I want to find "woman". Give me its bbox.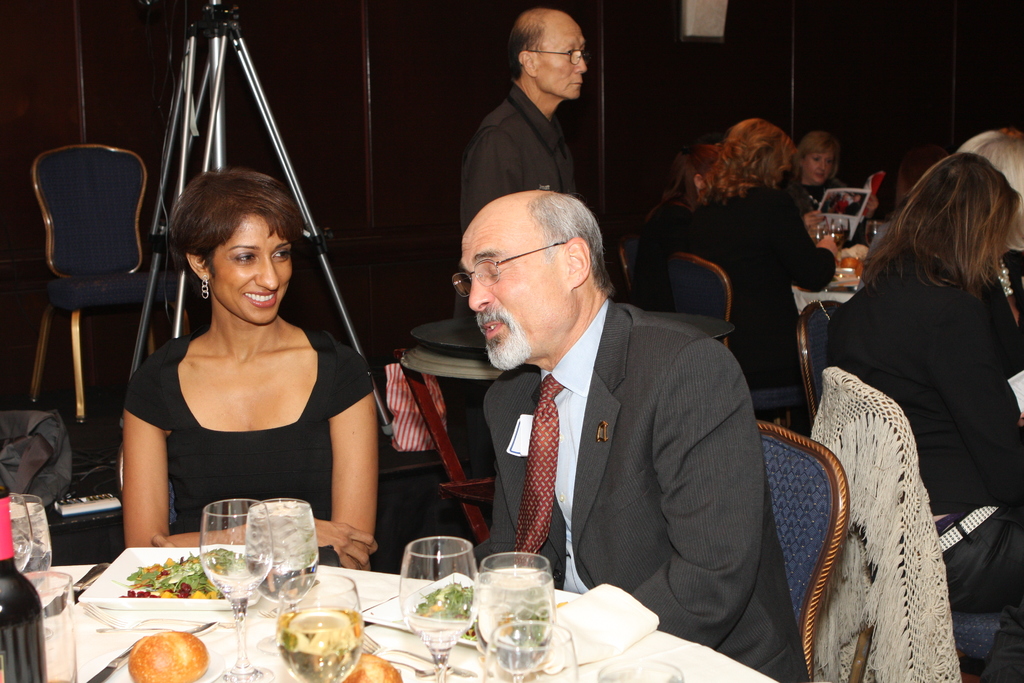
Rect(689, 119, 833, 422).
